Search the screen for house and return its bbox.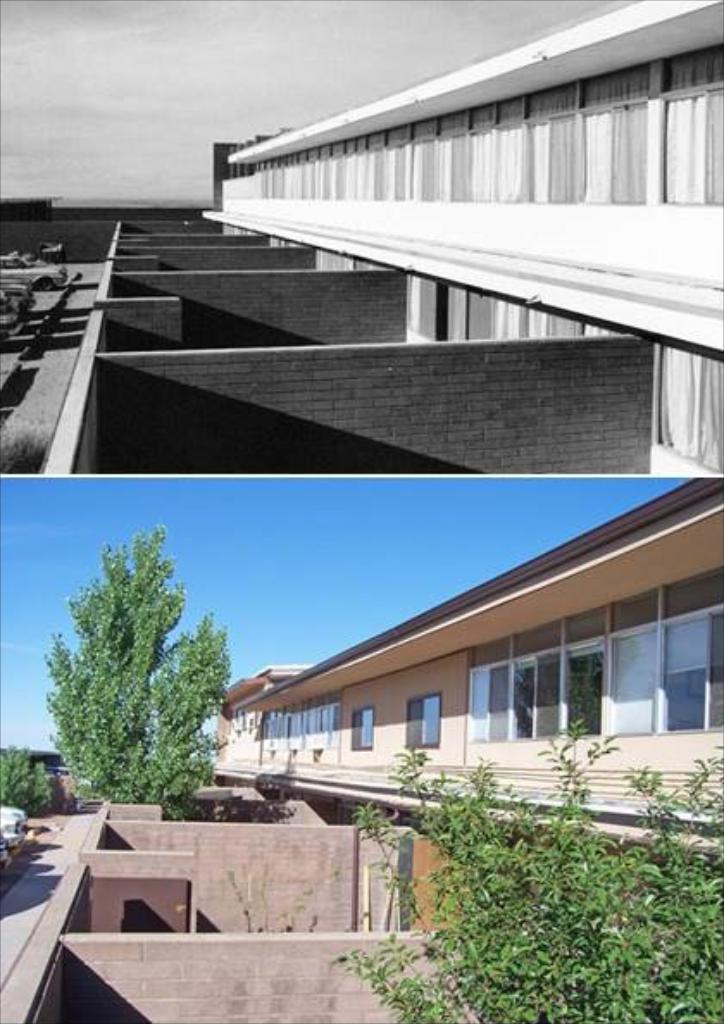
Found: select_region(200, 486, 695, 860).
